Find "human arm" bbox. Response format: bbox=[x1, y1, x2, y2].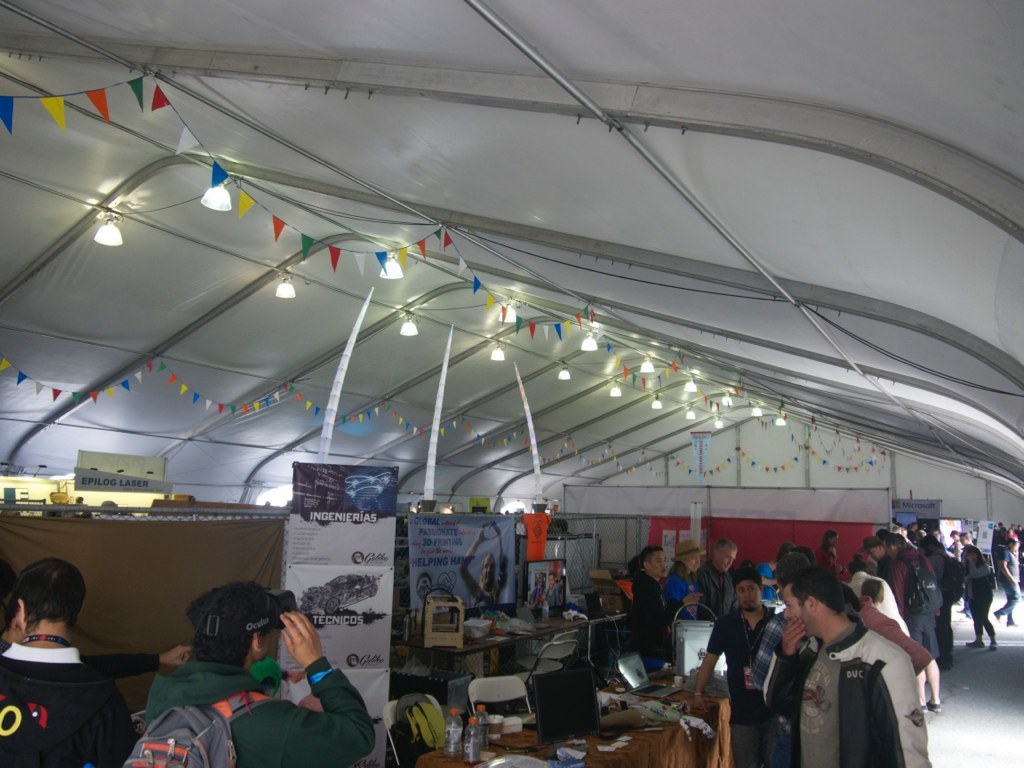
bbox=[247, 613, 389, 767].
